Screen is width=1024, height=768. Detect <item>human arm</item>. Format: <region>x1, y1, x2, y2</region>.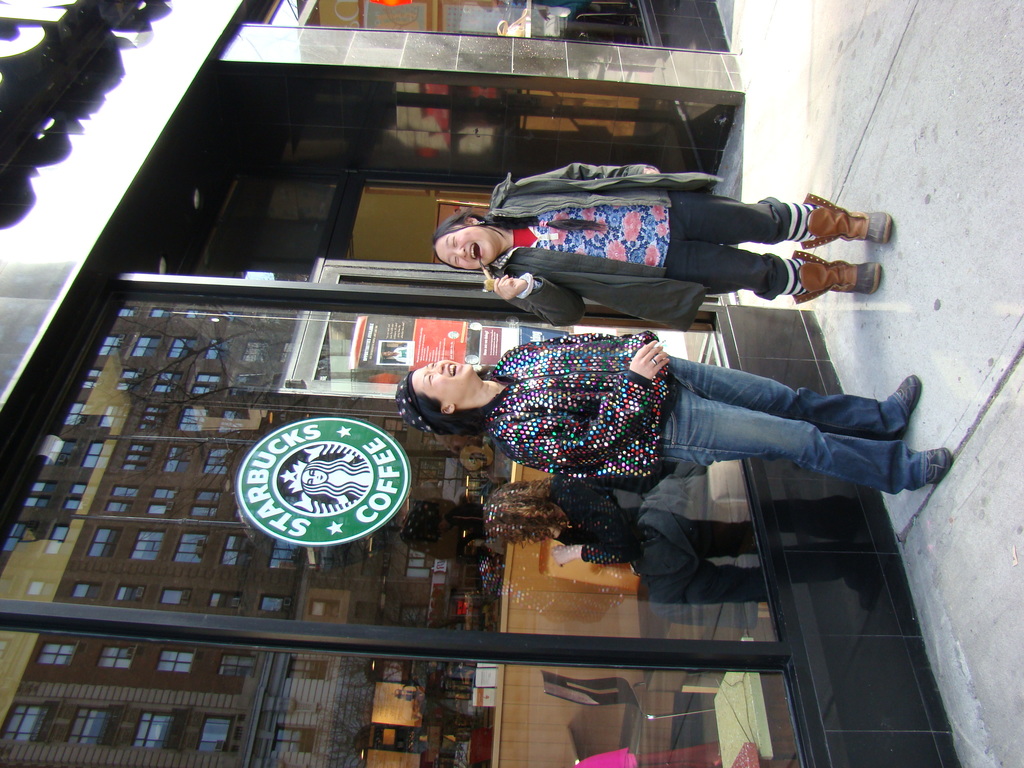
<region>500, 321, 666, 365</region>.
